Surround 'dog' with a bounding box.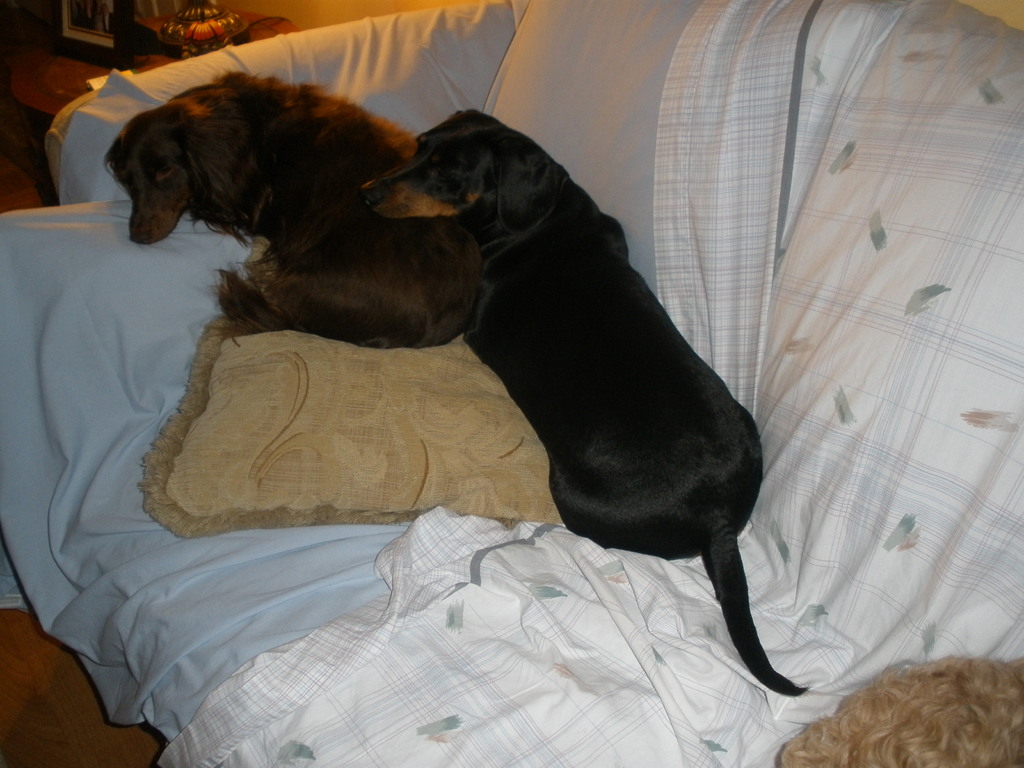
pyautogui.locateOnScreen(774, 657, 1023, 767).
